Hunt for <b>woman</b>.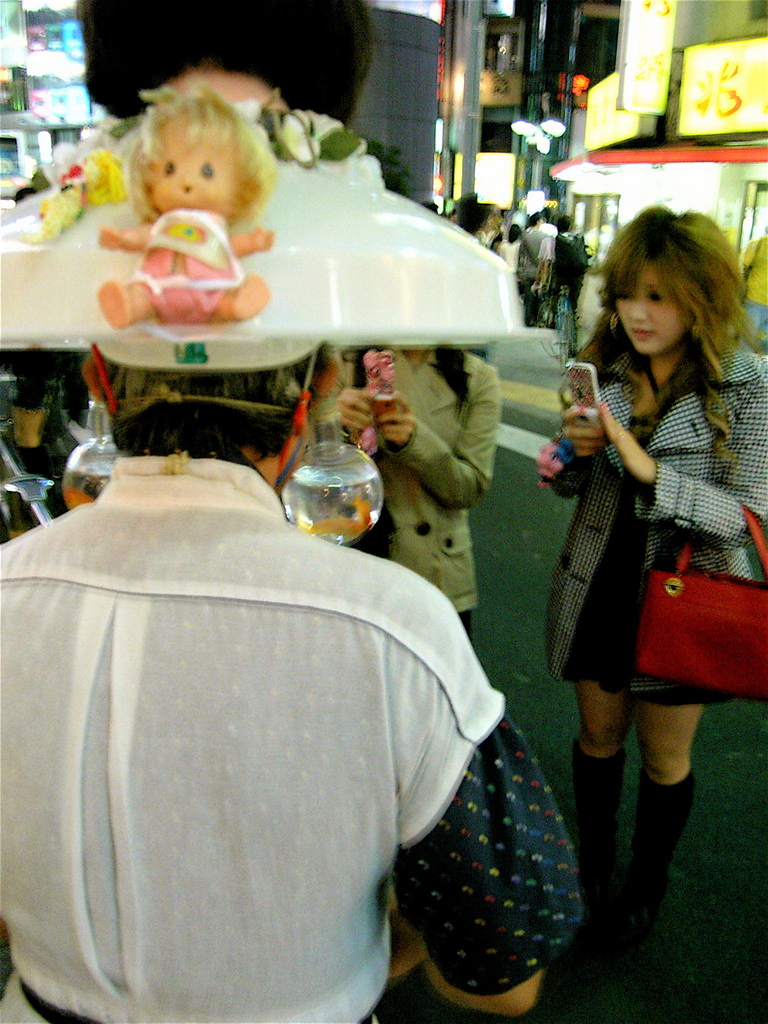
Hunted down at bbox(535, 201, 767, 948).
